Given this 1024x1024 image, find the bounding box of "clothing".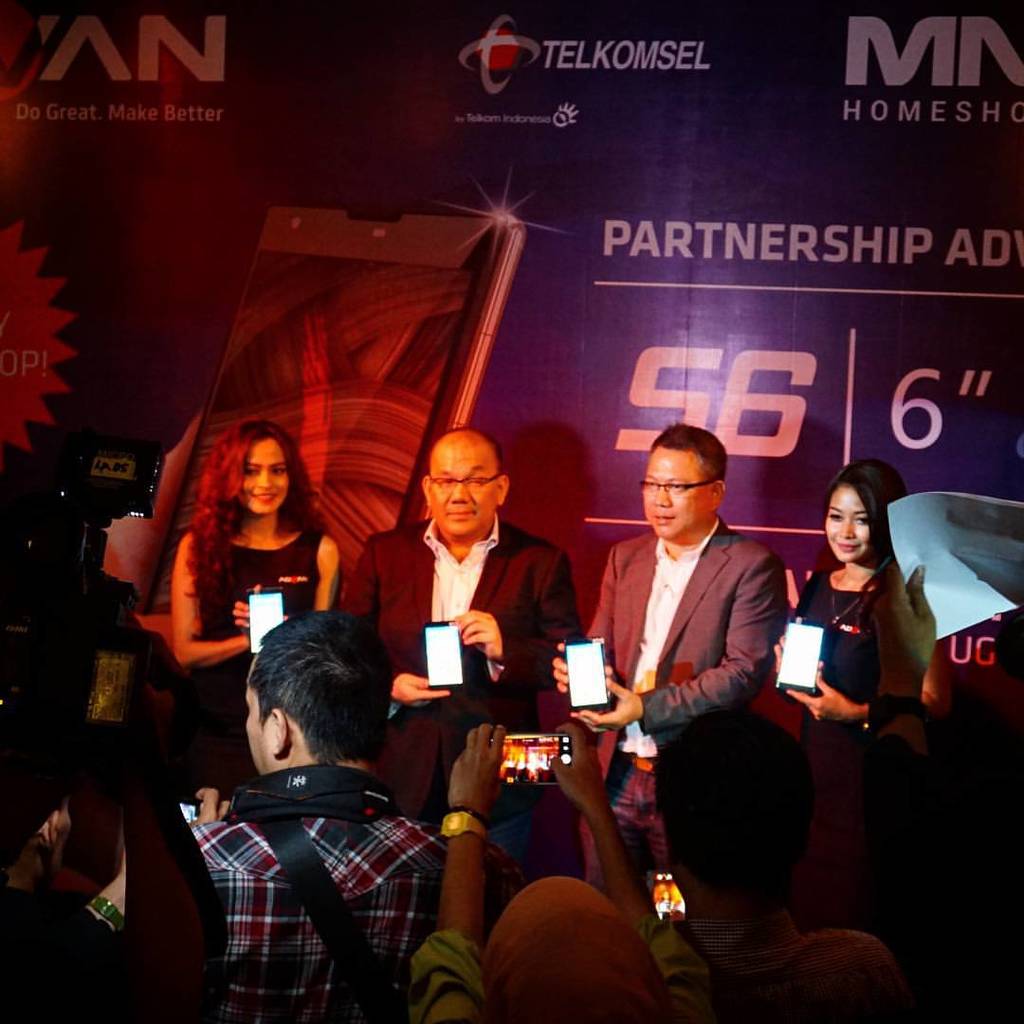
bbox(412, 880, 917, 1023).
